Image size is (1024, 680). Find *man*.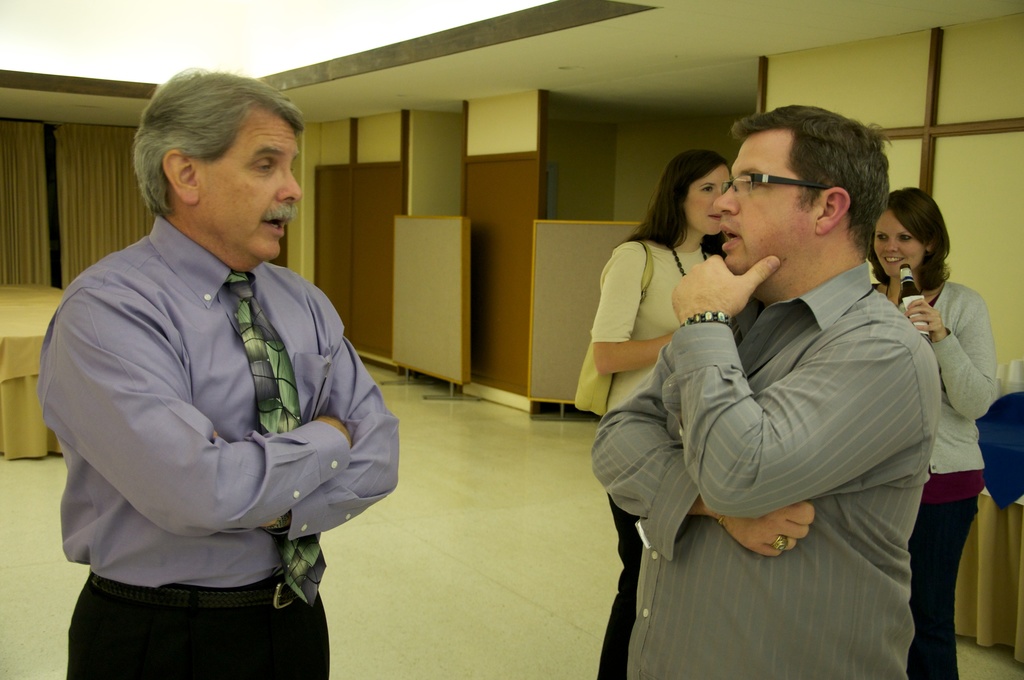
x1=592 y1=103 x2=942 y2=679.
